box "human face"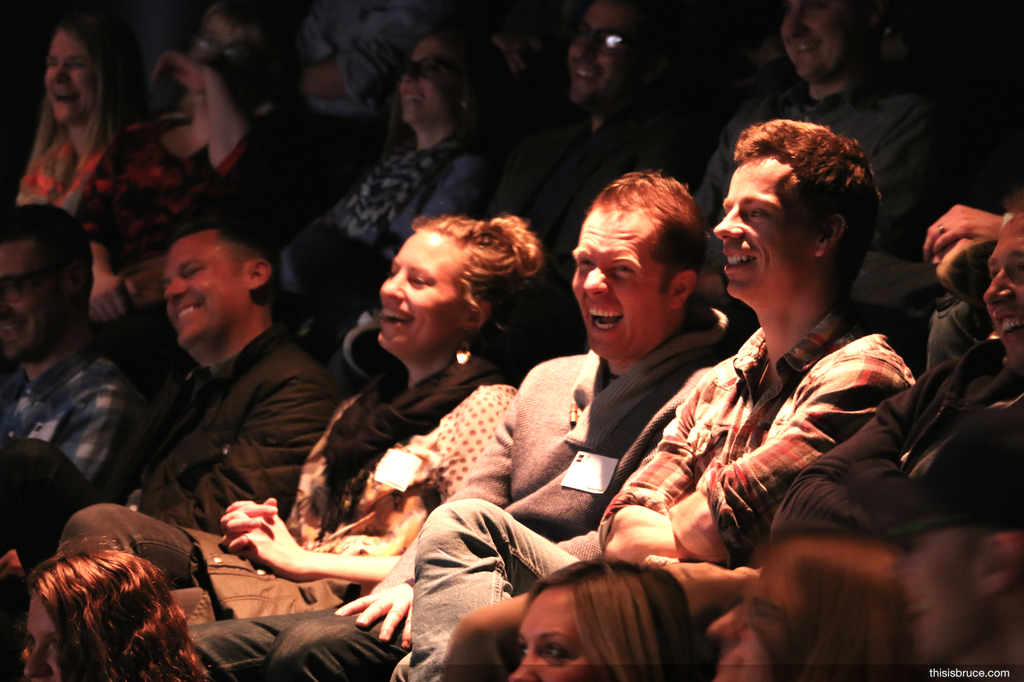
[22, 592, 67, 681]
